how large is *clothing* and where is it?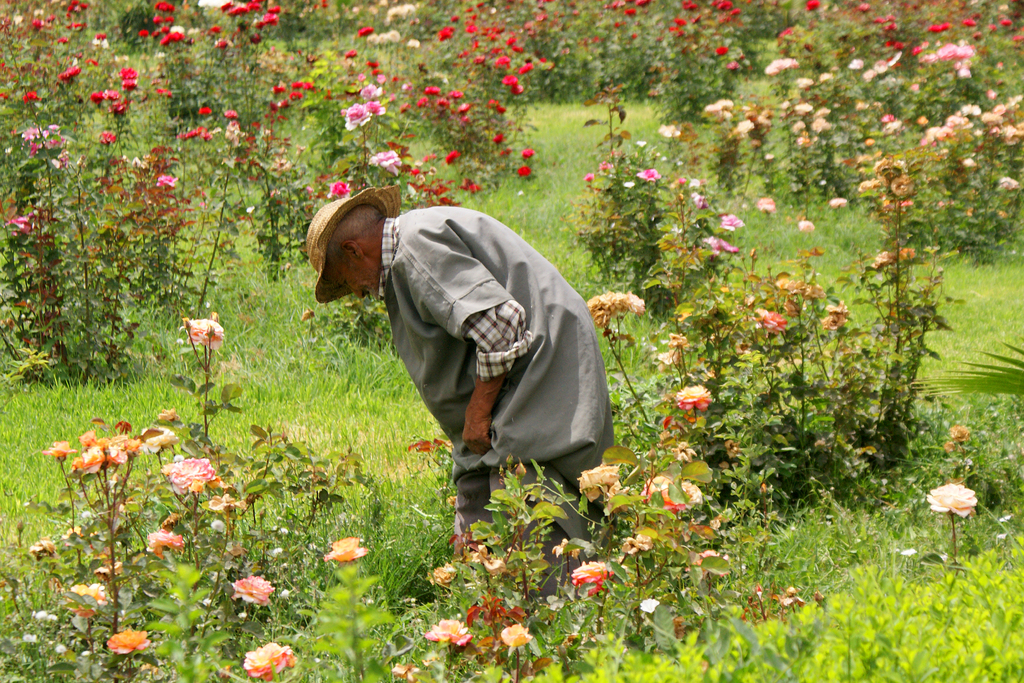
Bounding box: {"left": 372, "top": 201, "right": 612, "bottom": 544}.
